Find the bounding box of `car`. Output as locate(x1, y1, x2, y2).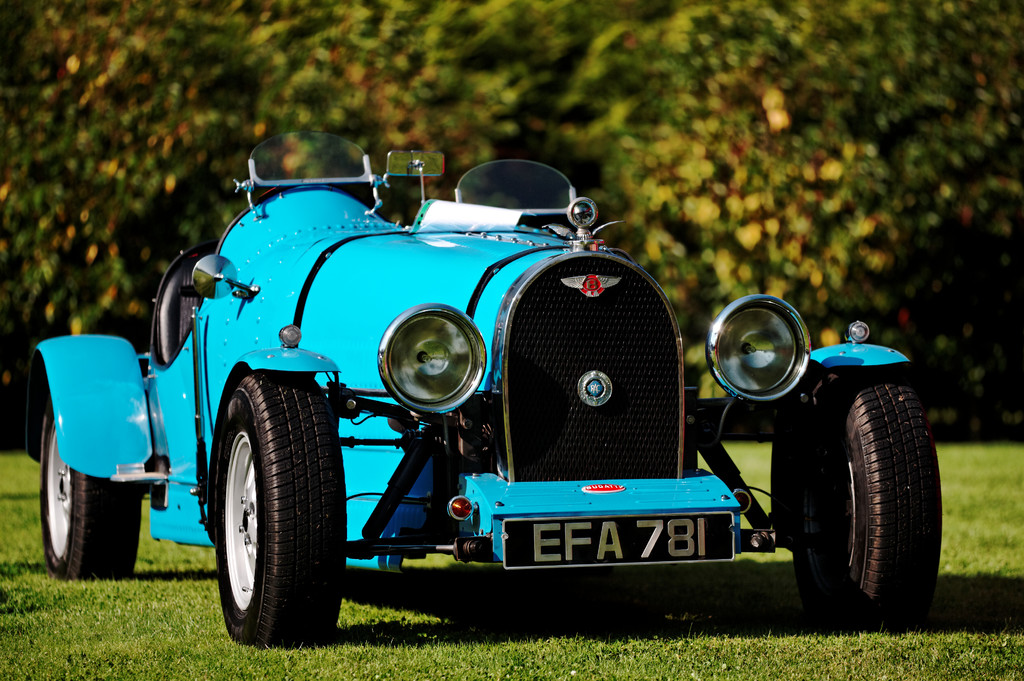
locate(21, 148, 986, 653).
